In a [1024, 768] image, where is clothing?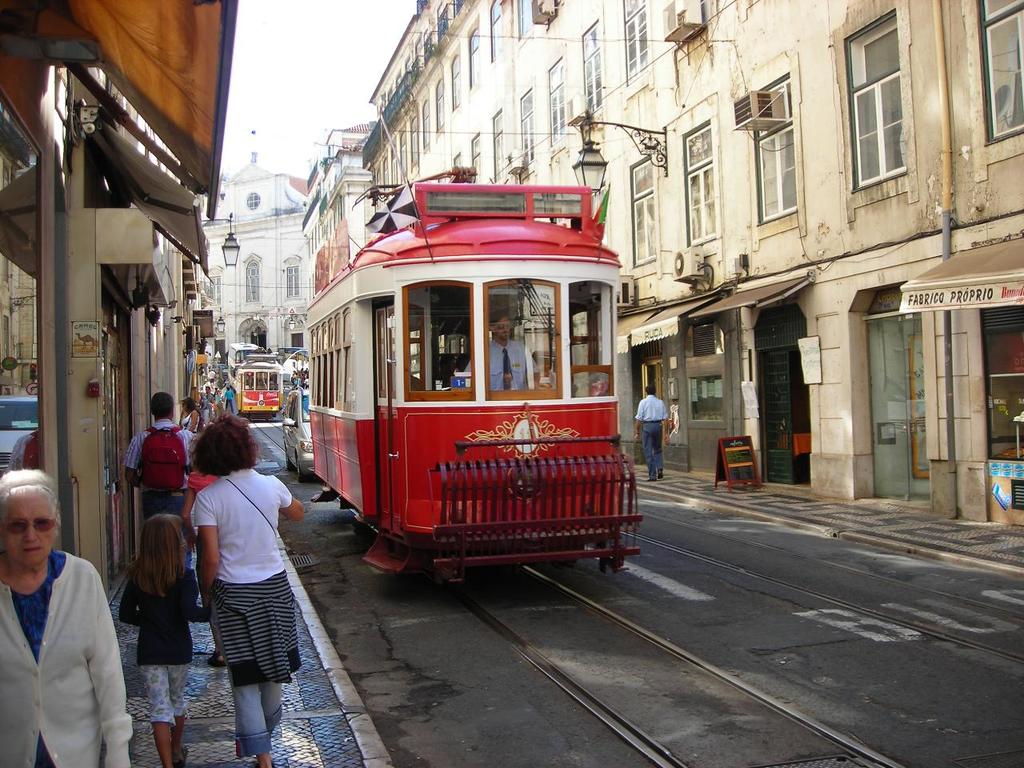
x1=175, y1=405, x2=194, y2=431.
